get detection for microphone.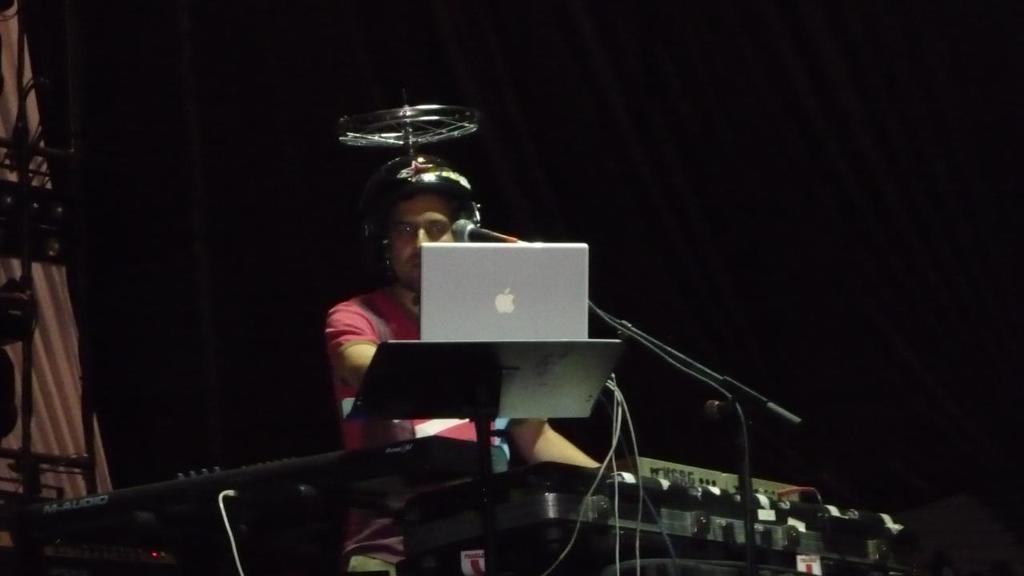
Detection: locate(445, 218, 510, 239).
